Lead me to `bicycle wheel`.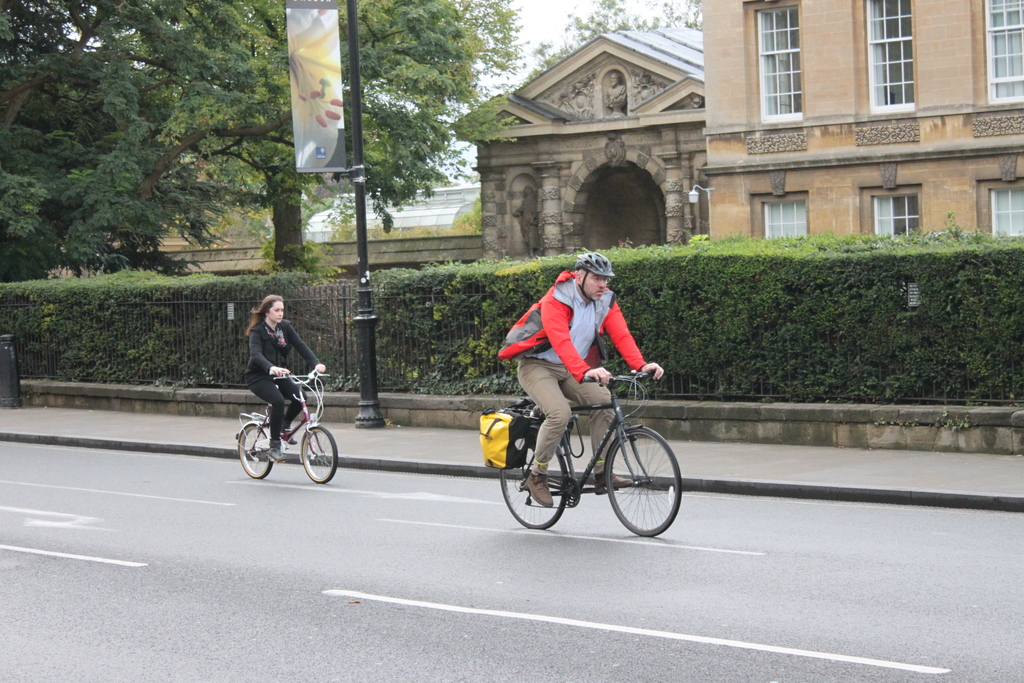
Lead to BBox(503, 441, 572, 530).
